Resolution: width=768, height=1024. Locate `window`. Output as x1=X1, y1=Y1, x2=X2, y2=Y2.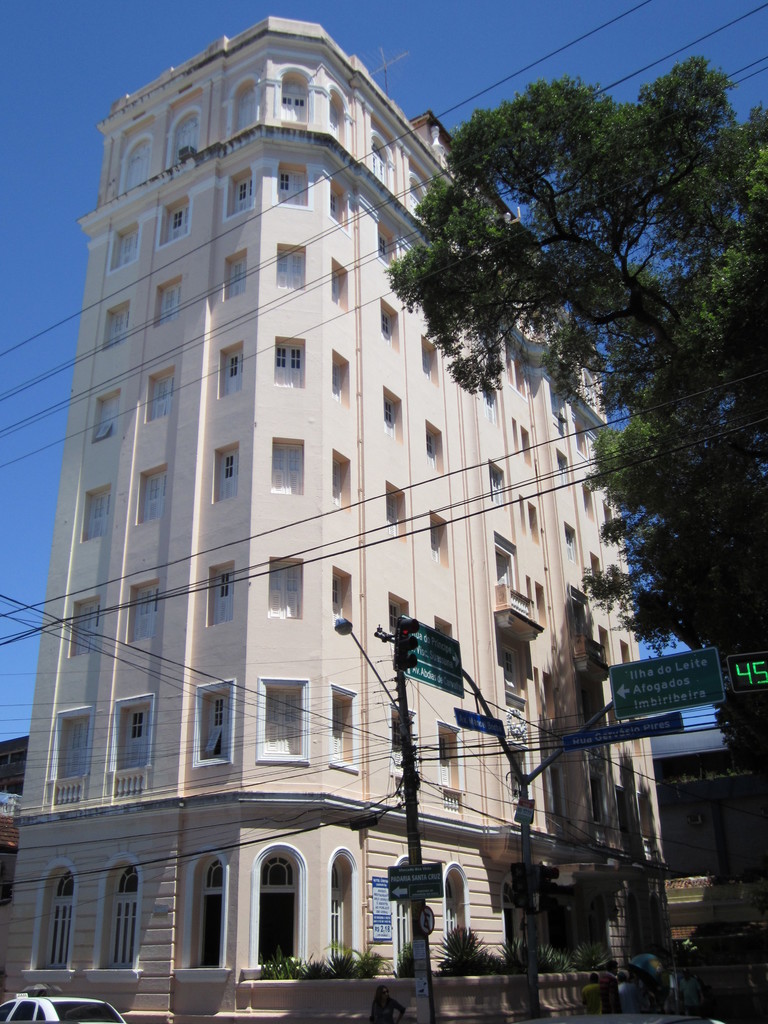
x1=326, y1=103, x2=338, y2=143.
